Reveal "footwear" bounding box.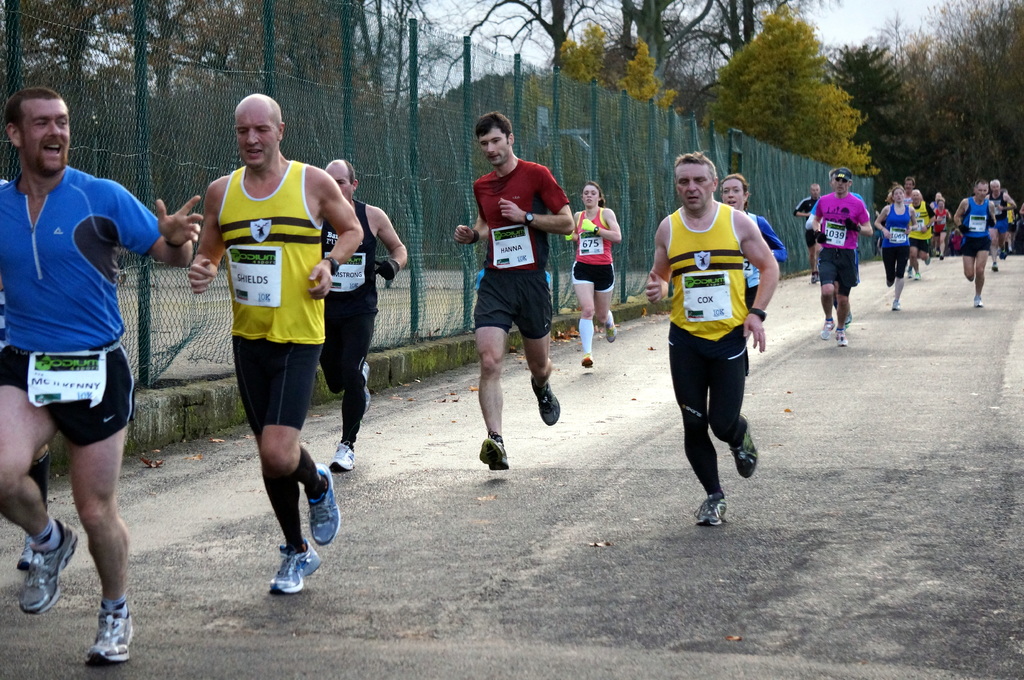
Revealed: left=904, top=271, right=912, bottom=278.
